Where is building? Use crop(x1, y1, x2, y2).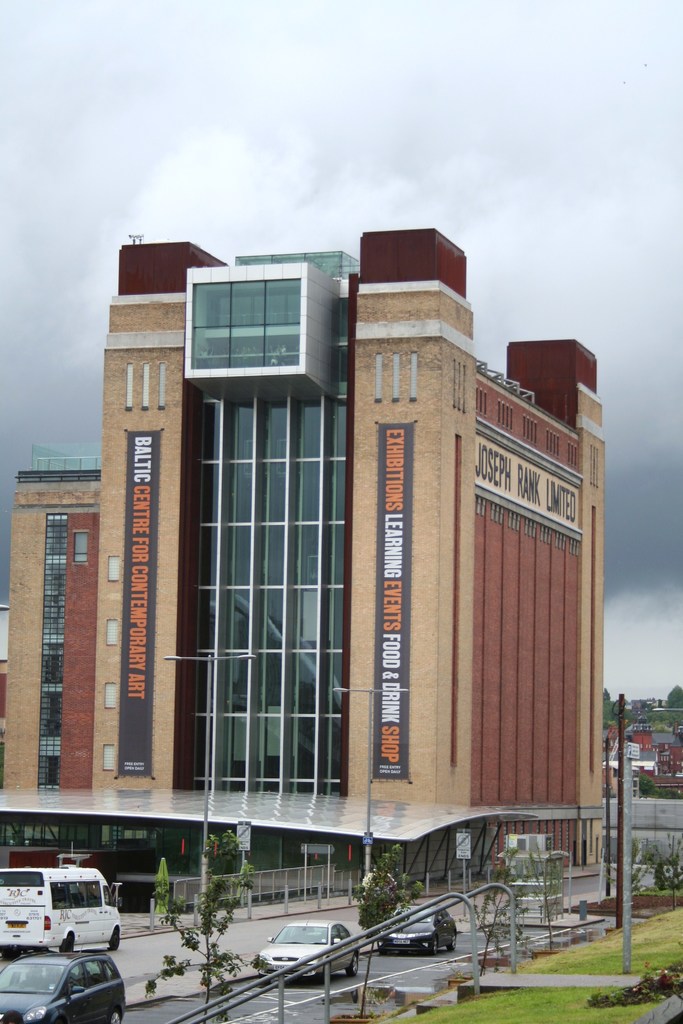
crop(1, 225, 608, 897).
